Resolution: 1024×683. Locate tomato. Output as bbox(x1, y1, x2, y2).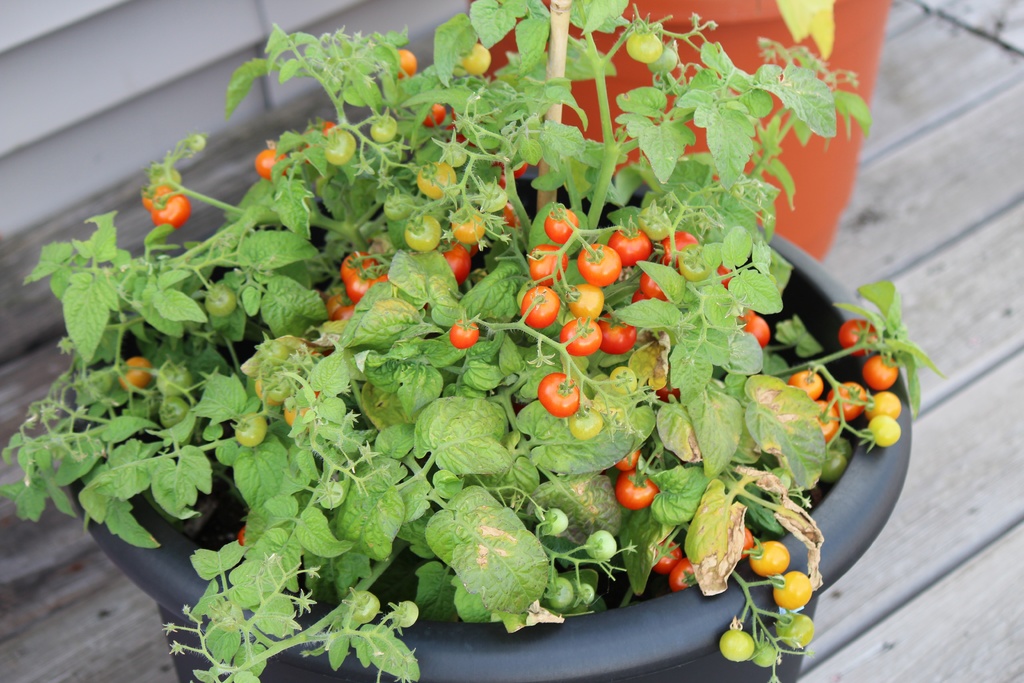
bbox(419, 105, 449, 131).
